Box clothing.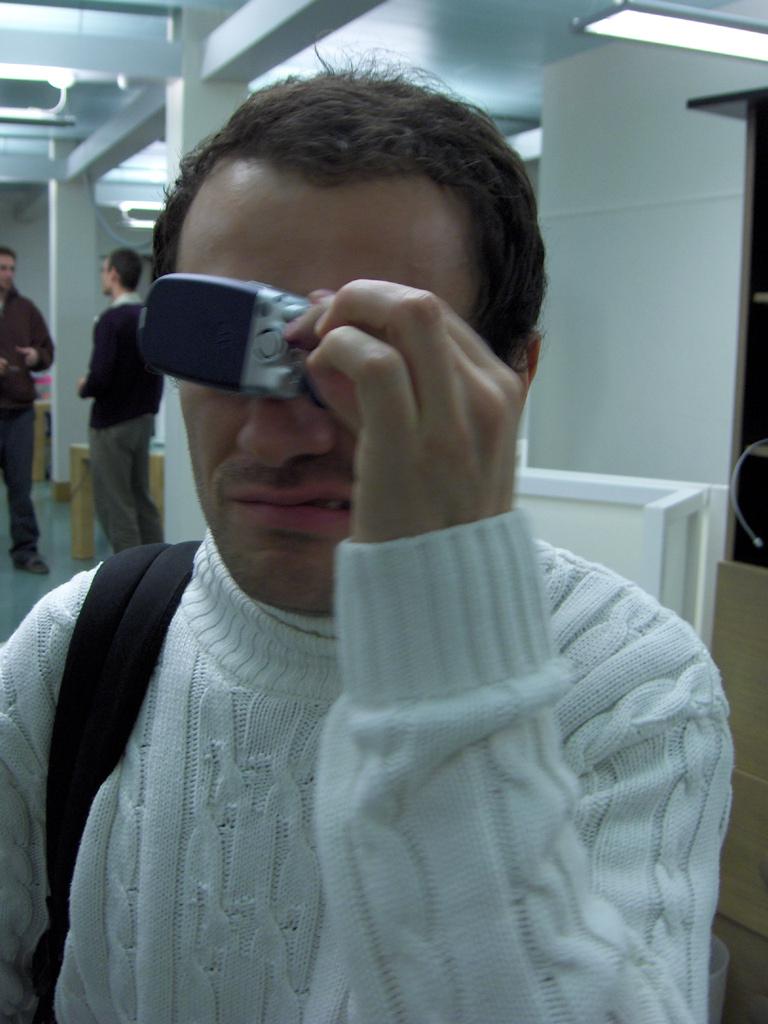
x1=74, y1=291, x2=168, y2=557.
